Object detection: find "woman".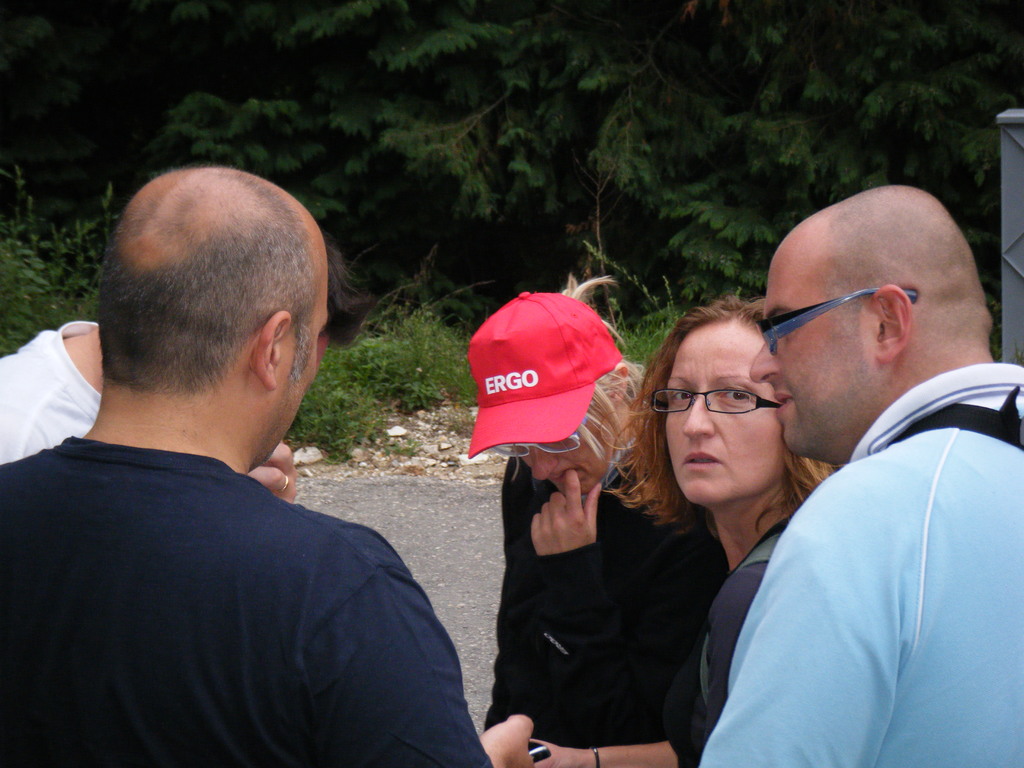
locate(465, 287, 735, 767).
